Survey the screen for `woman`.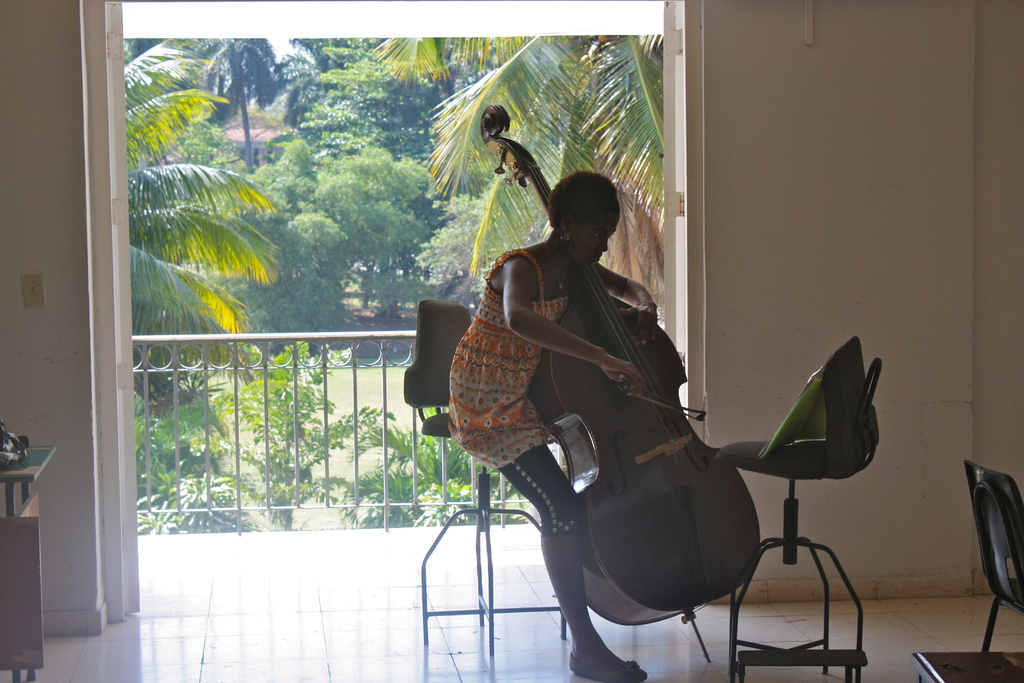
Survey found: Rect(436, 140, 724, 653).
